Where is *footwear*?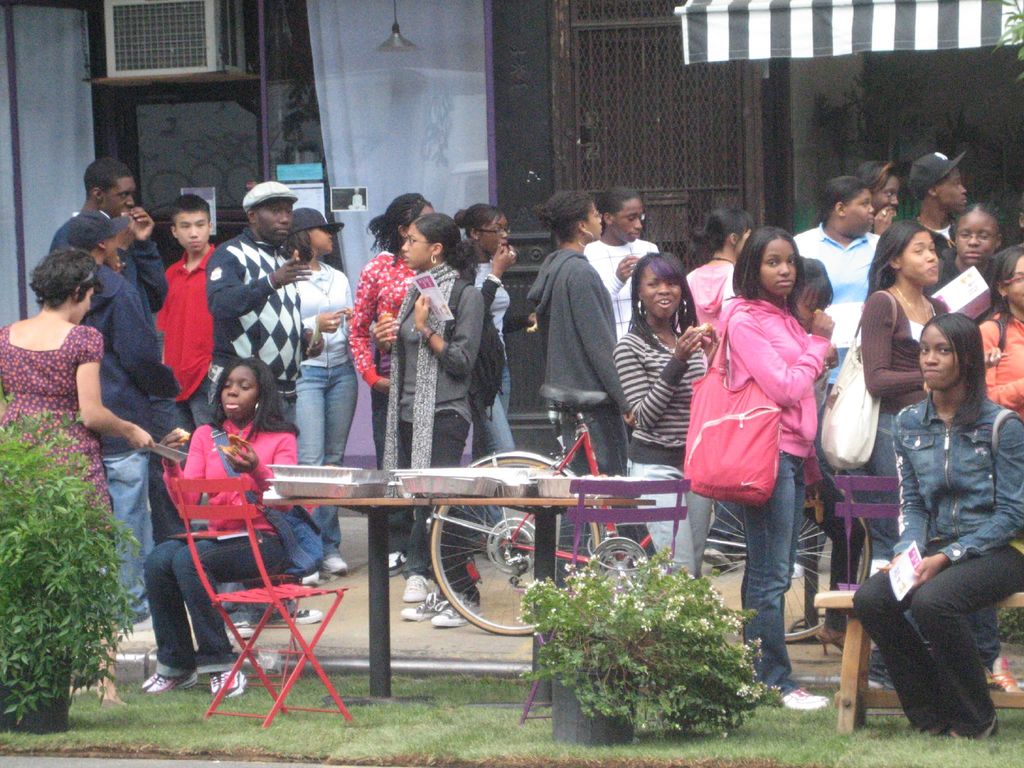
{"x1": 789, "y1": 559, "x2": 805, "y2": 580}.
